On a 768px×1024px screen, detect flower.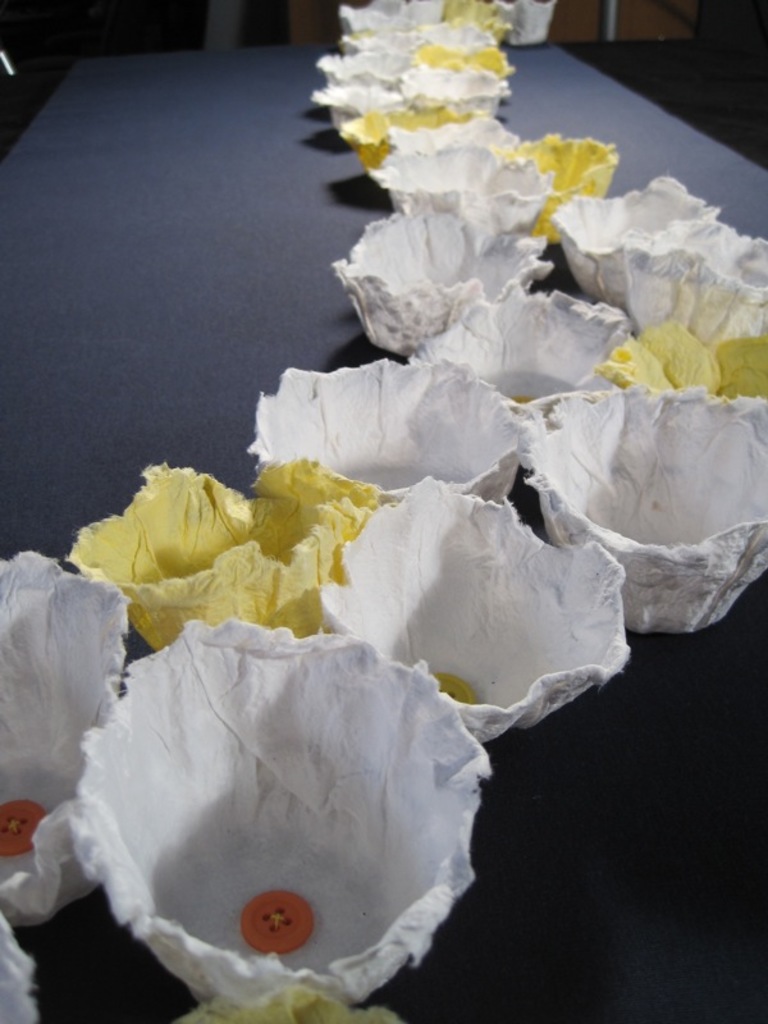
x1=0 y1=908 x2=37 y2=1023.
